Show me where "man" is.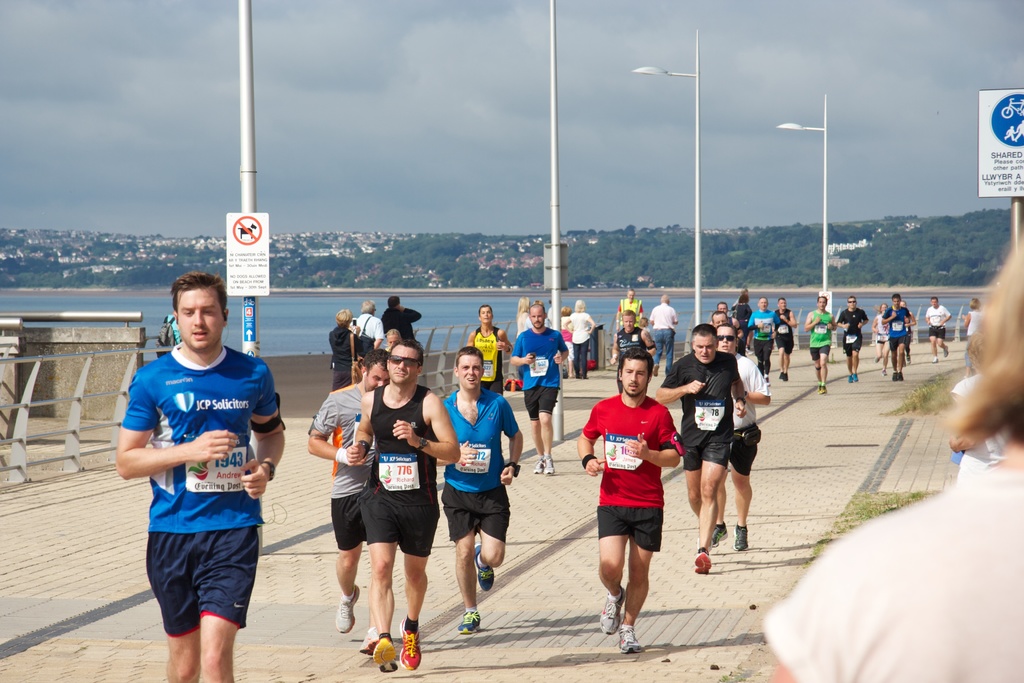
"man" is at 715 318 774 547.
